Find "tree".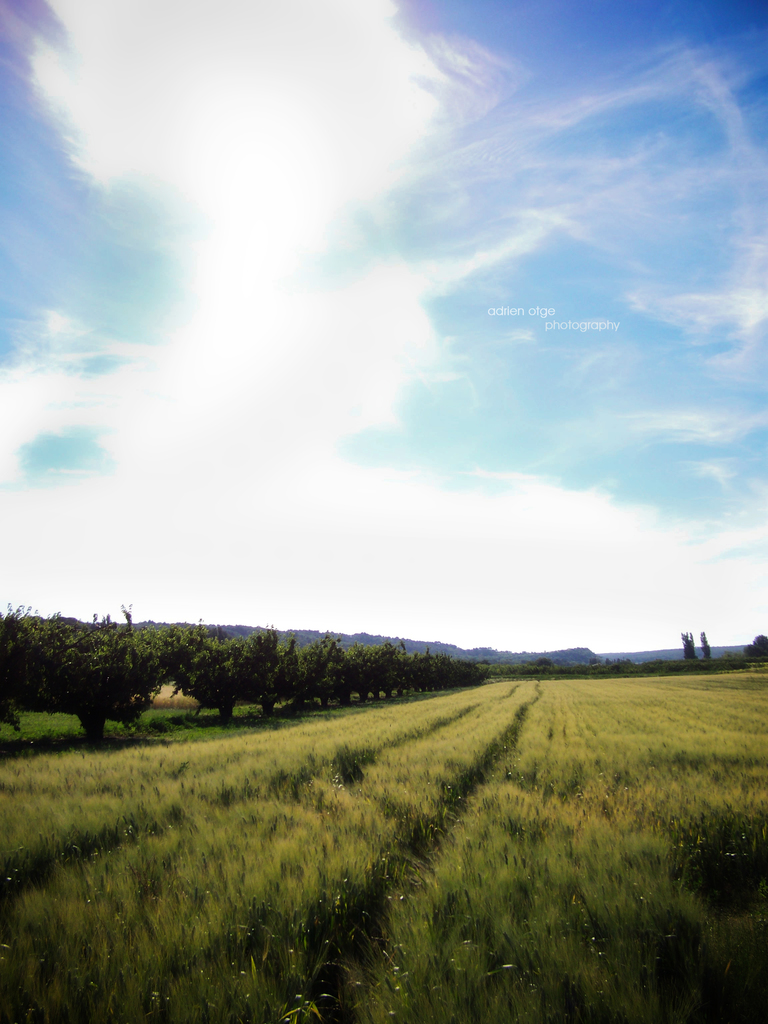
(532,655,557,669).
